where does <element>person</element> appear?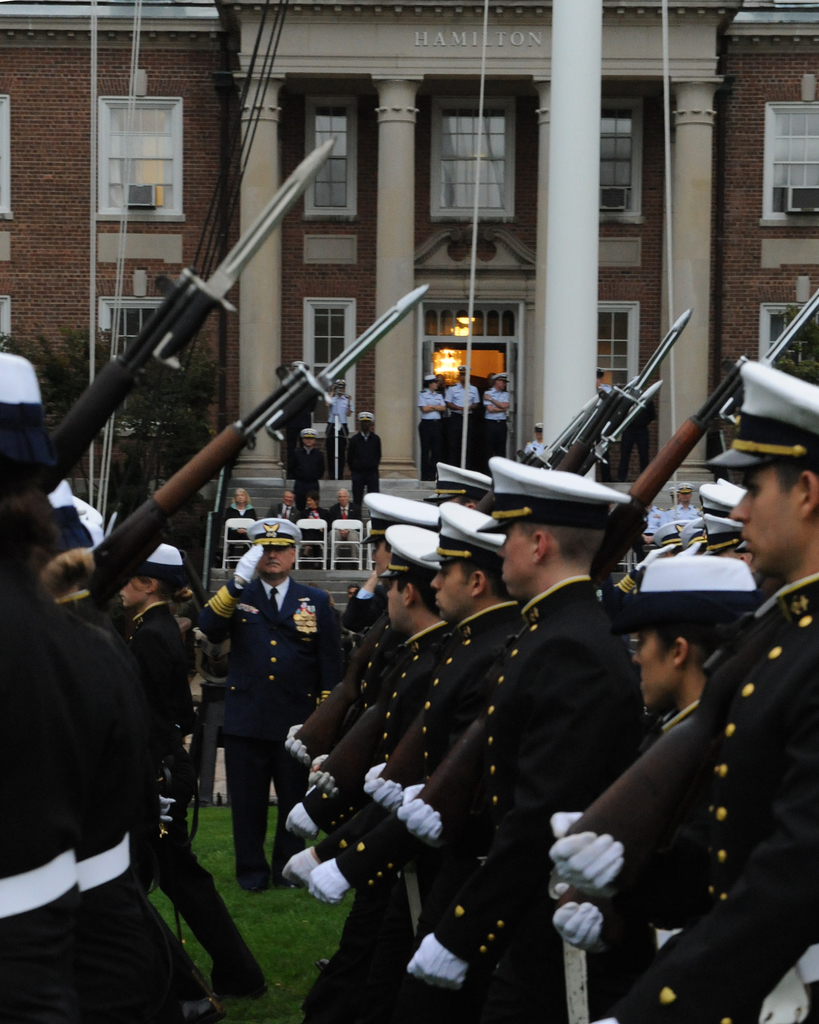
Appears at [445,364,481,476].
